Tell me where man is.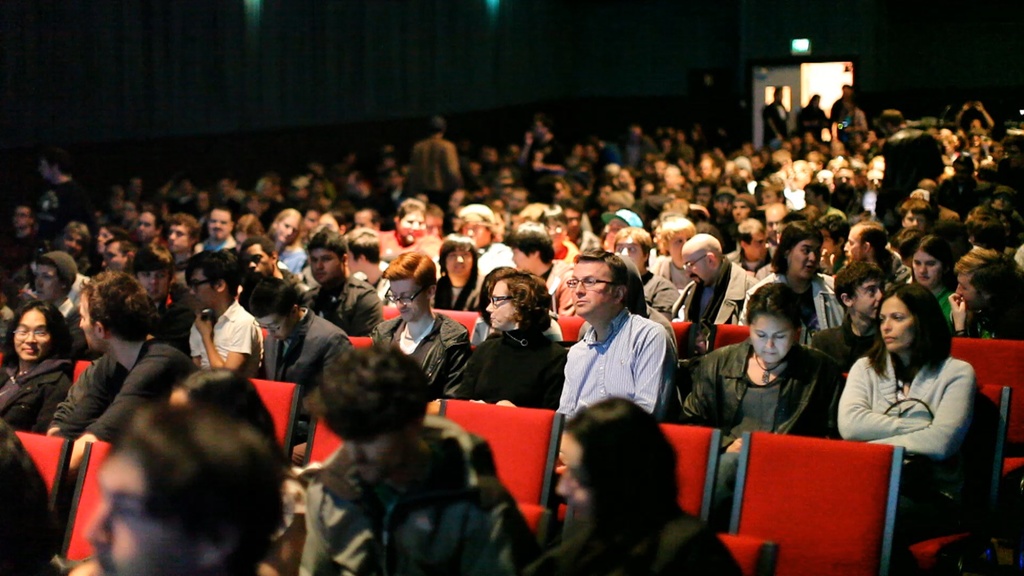
man is at crop(61, 403, 267, 575).
